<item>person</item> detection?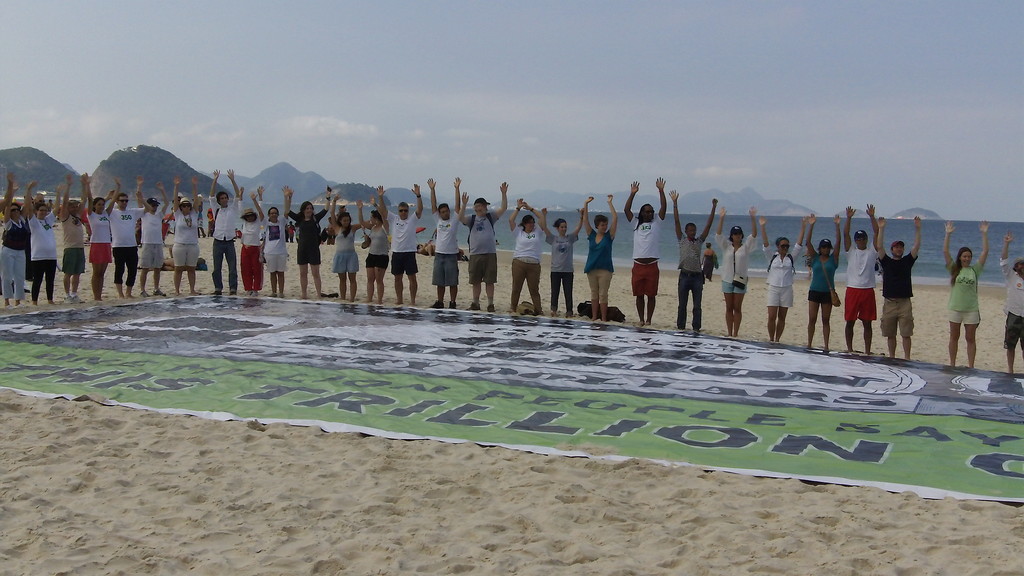
625 179 672 327
